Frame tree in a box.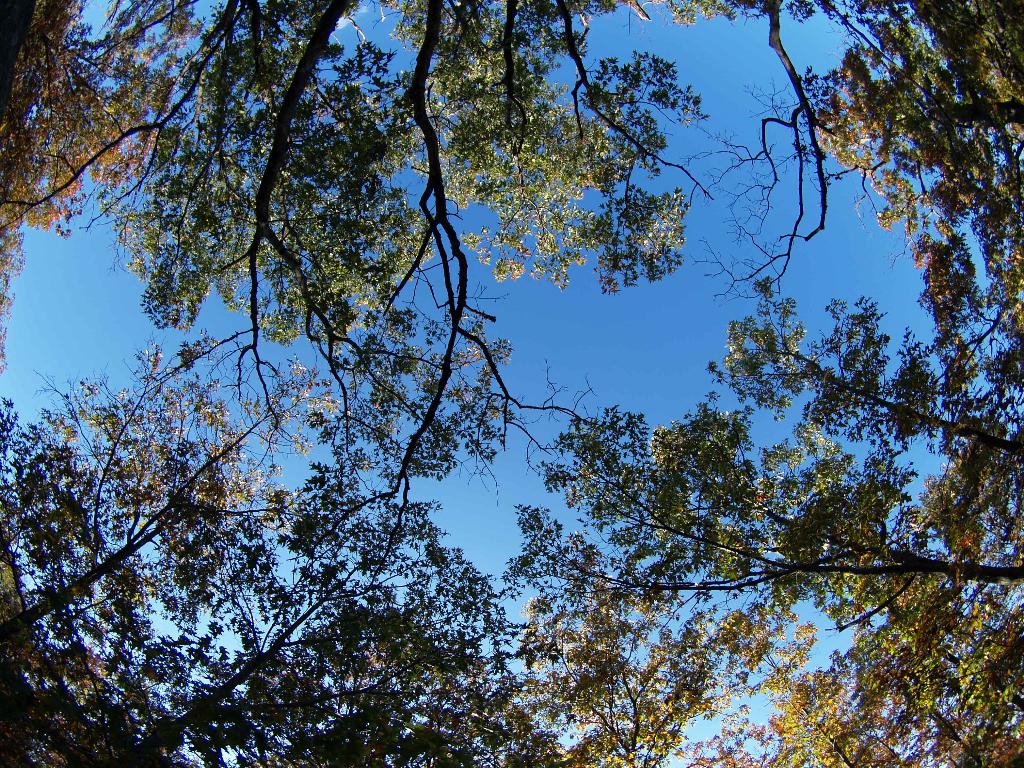
x1=641, y1=0, x2=909, y2=356.
